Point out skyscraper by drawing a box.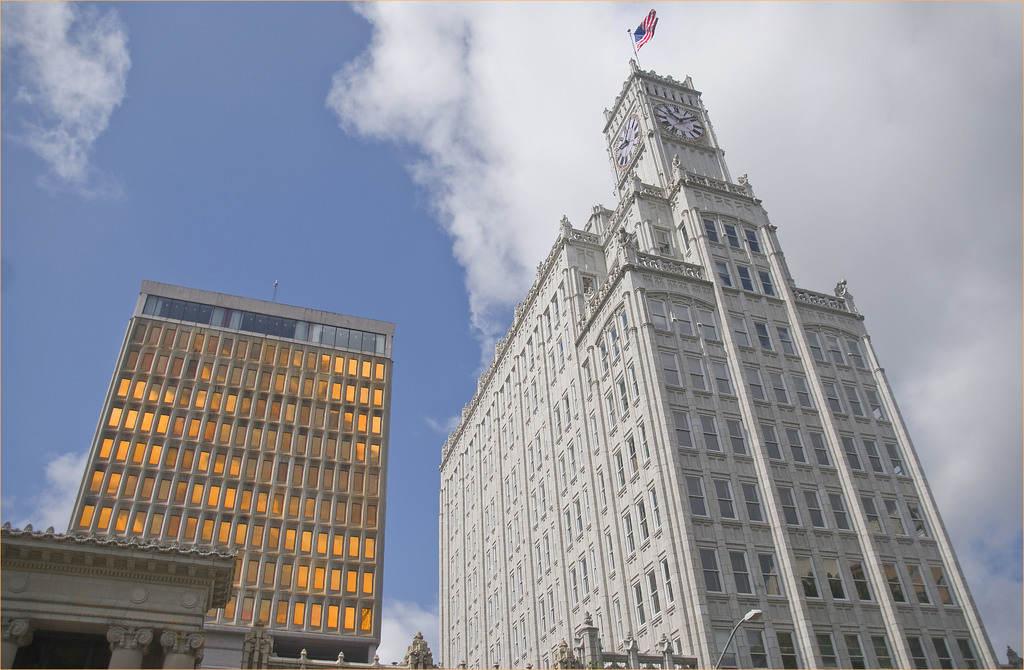
bbox=(65, 283, 401, 669).
